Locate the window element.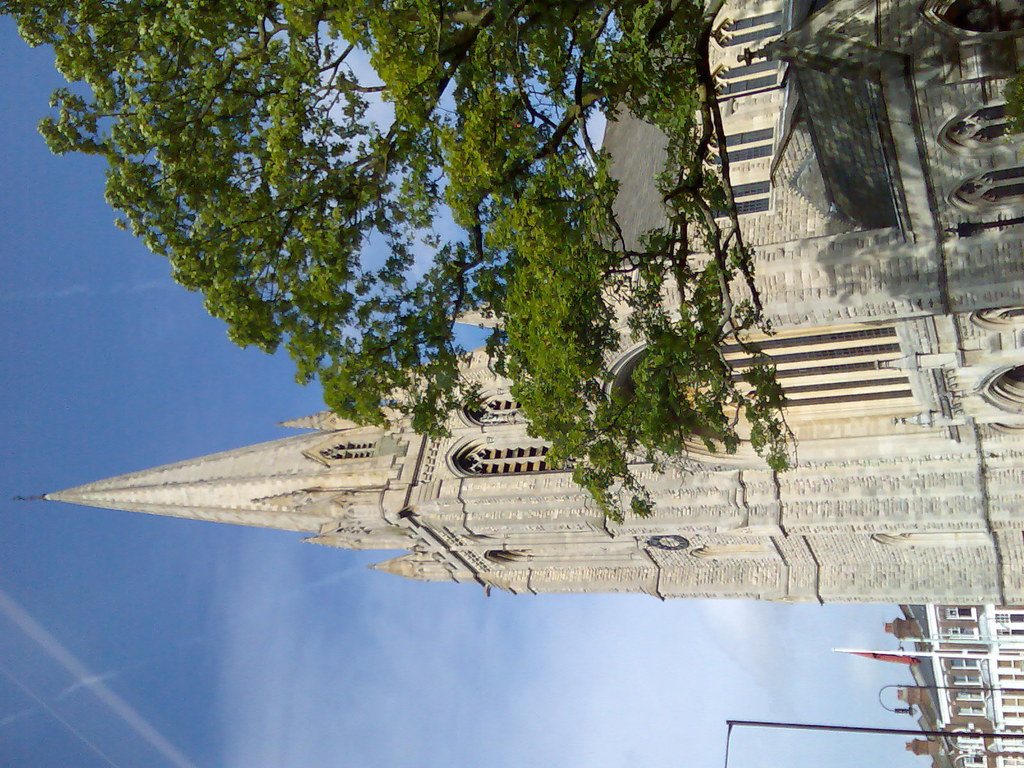
Element bbox: (314, 436, 380, 459).
